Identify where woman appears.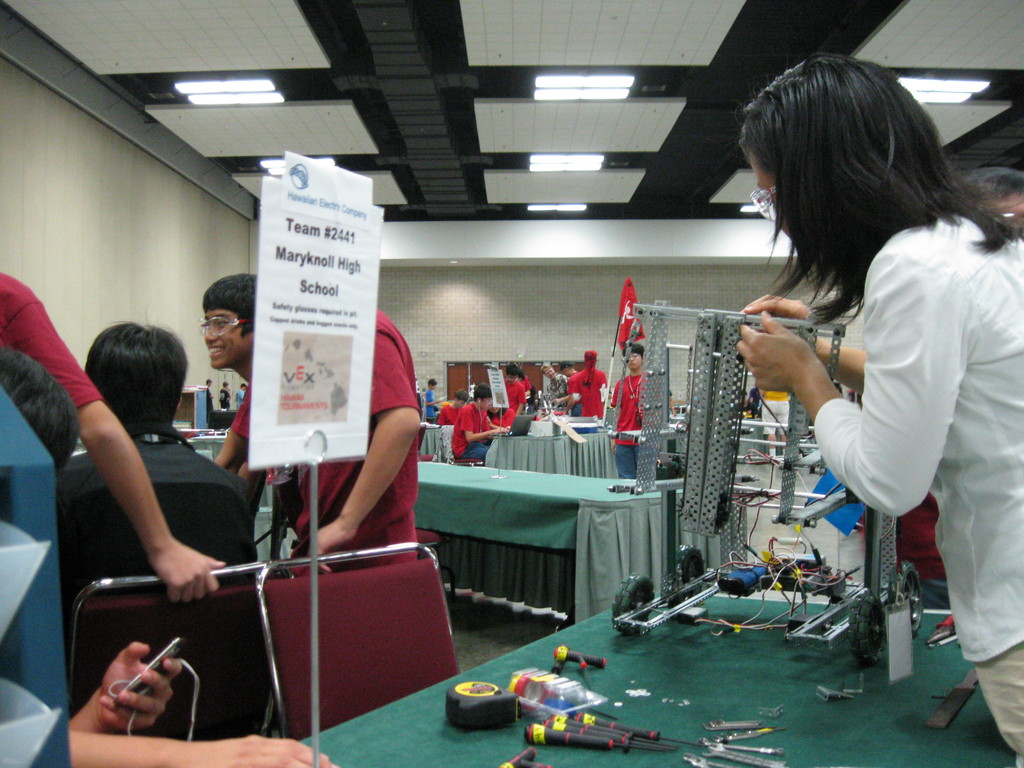
Appears at (737, 54, 1023, 767).
